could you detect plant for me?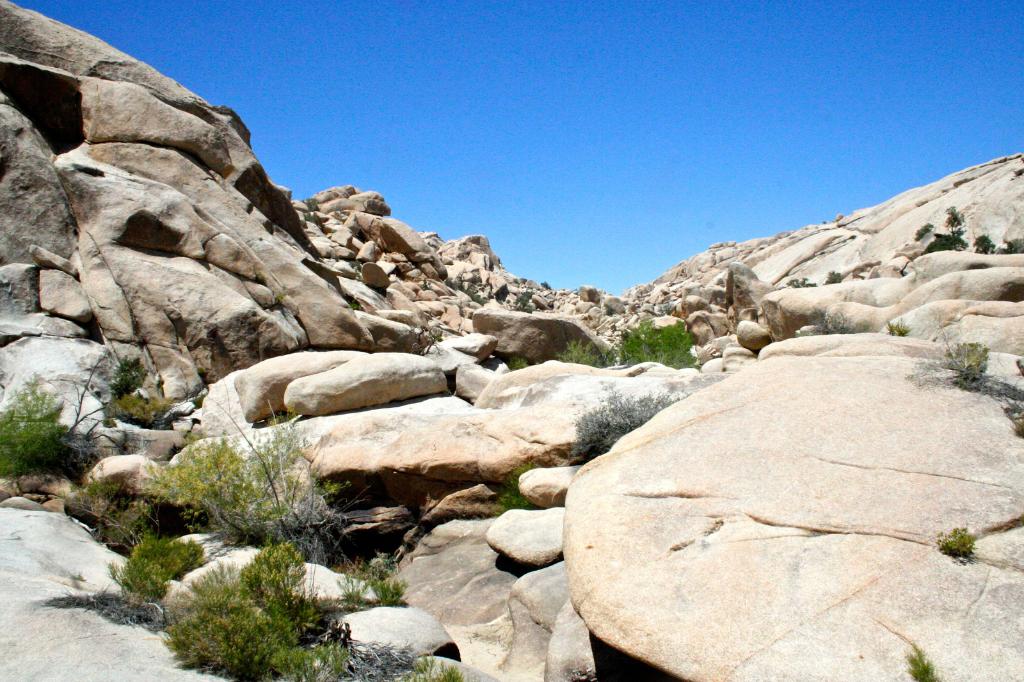
Detection result: <bbox>929, 524, 982, 557</bbox>.
